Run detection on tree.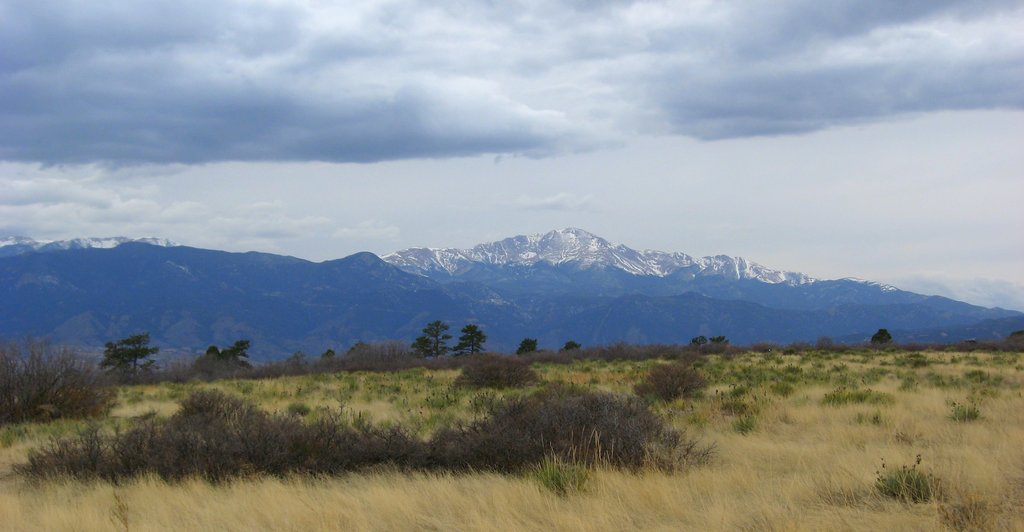
Result: region(99, 335, 161, 378).
